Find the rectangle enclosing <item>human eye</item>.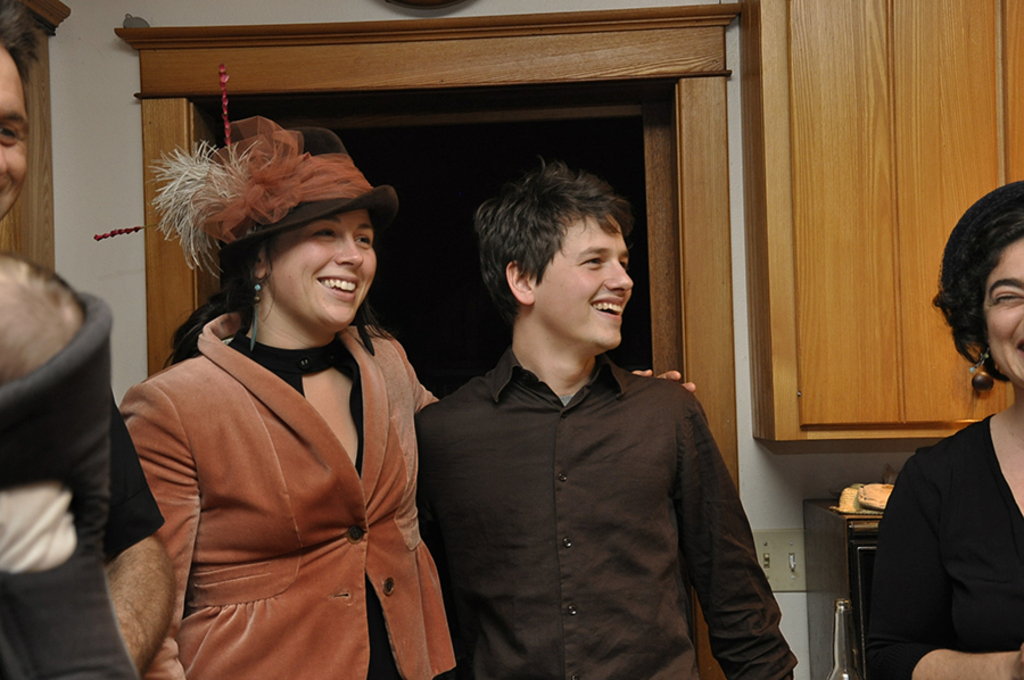
{"left": 573, "top": 254, "right": 613, "bottom": 269}.
